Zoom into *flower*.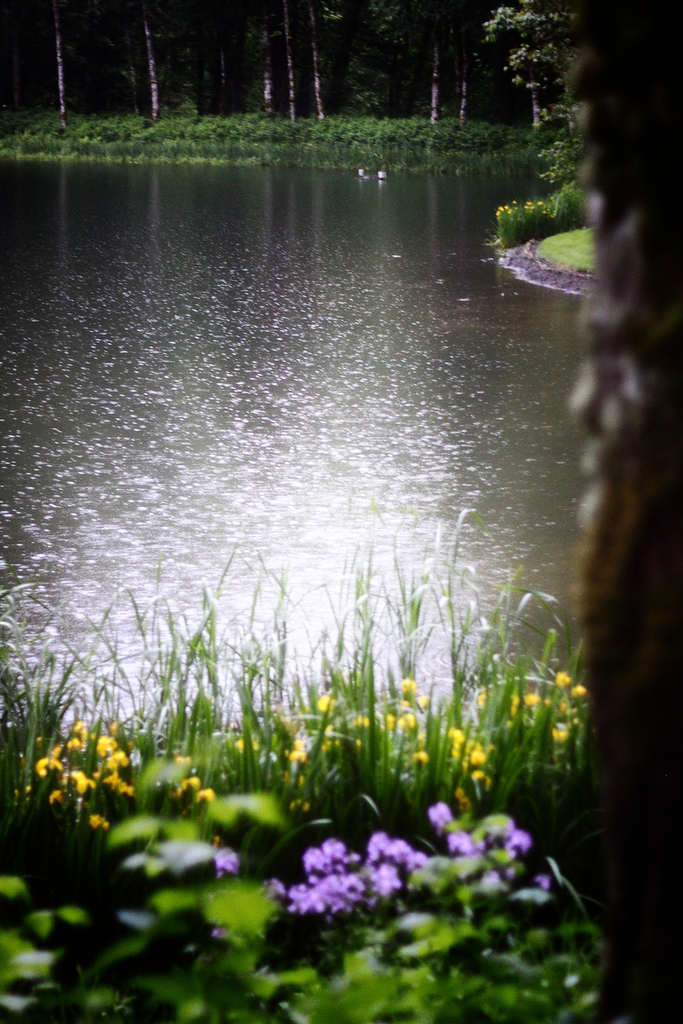
Zoom target: crop(169, 776, 201, 794).
